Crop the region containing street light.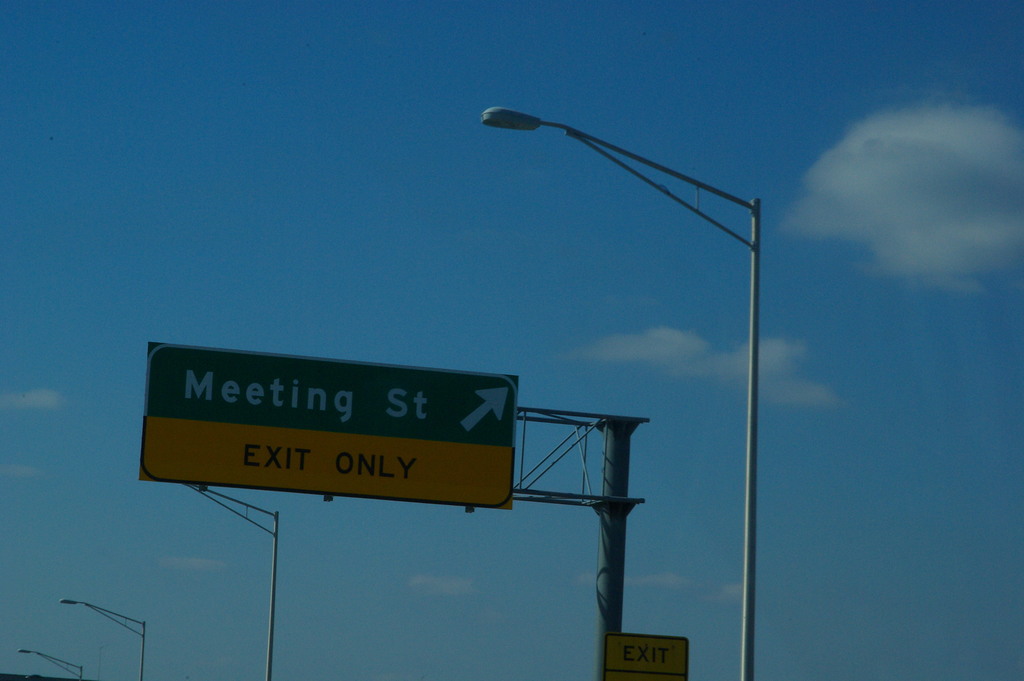
Crop region: crop(59, 598, 150, 680).
